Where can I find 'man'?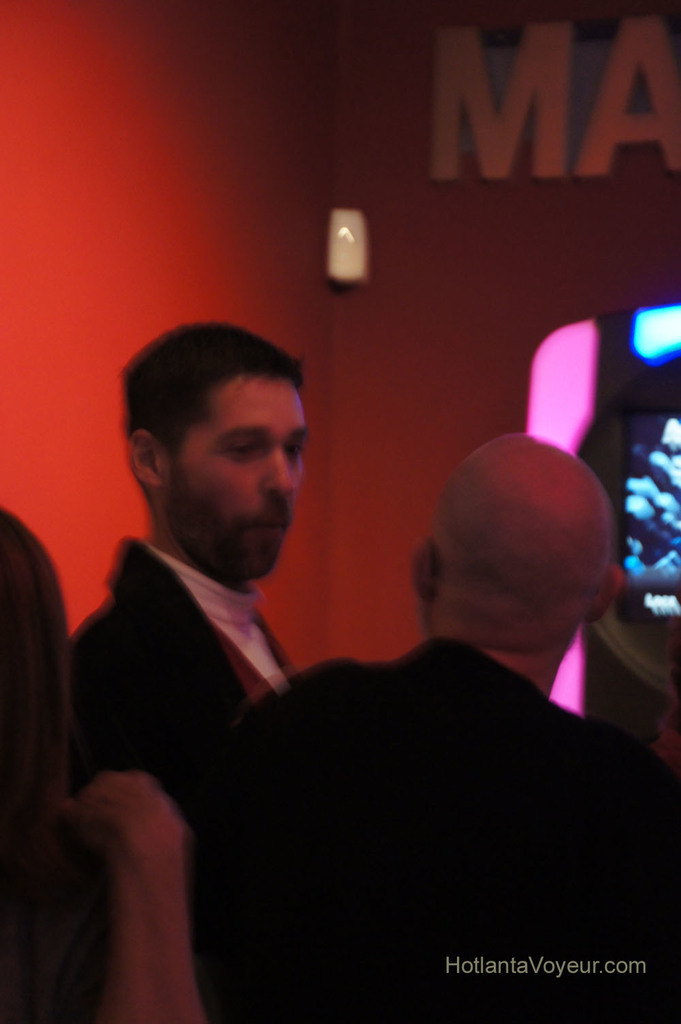
You can find it at 54,317,313,807.
